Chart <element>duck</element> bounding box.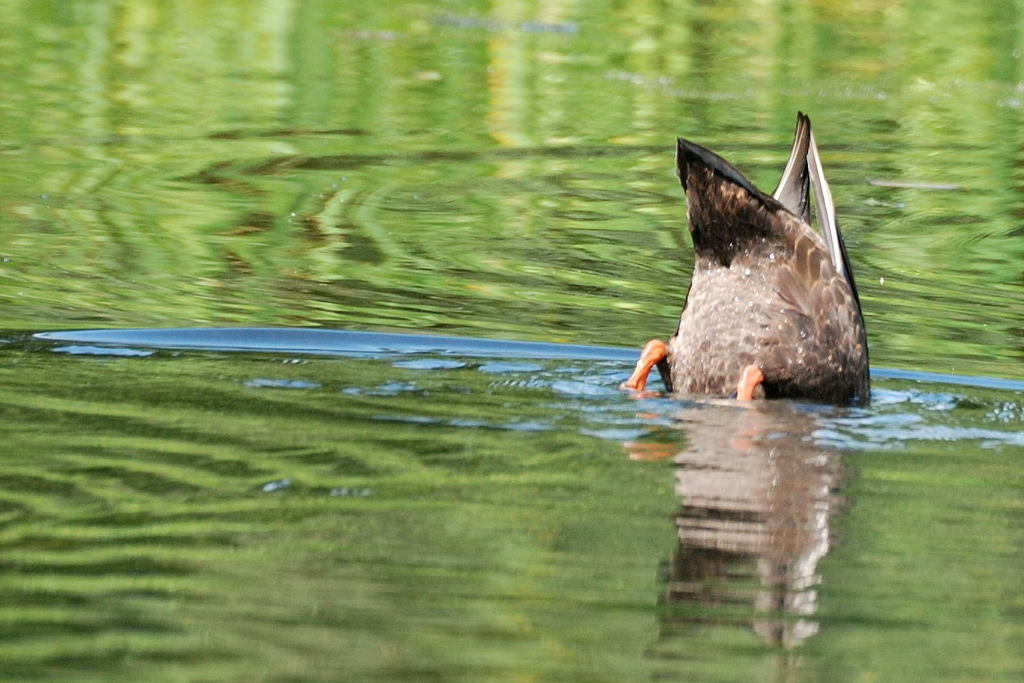
Charted: pyautogui.locateOnScreen(632, 102, 891, 426).
